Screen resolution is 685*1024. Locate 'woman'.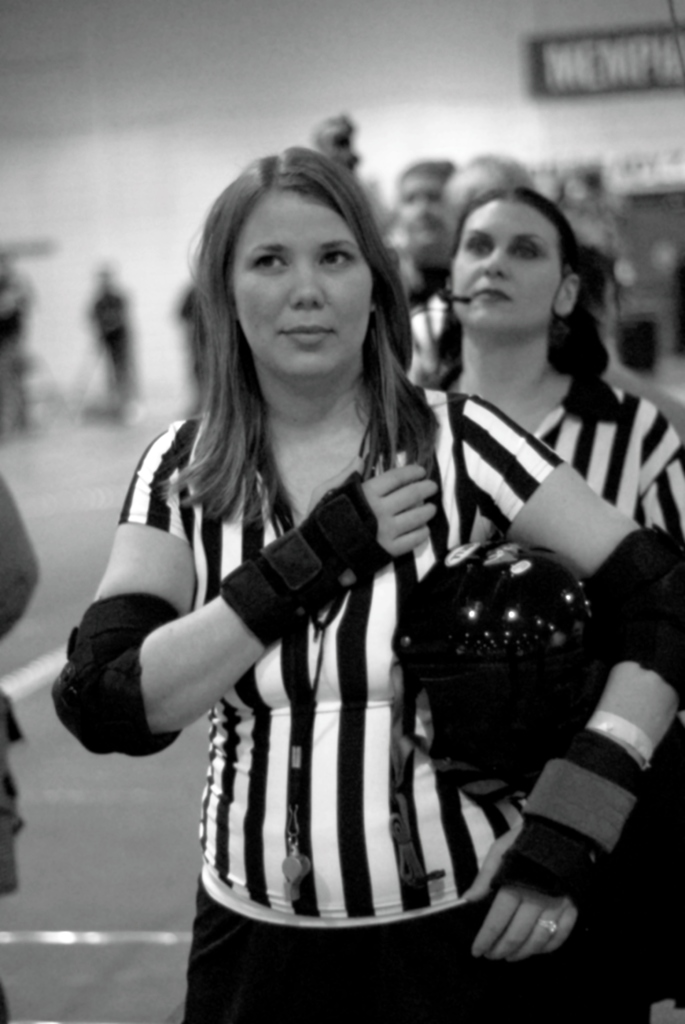
l=414, t=183, r=684, b=541.
